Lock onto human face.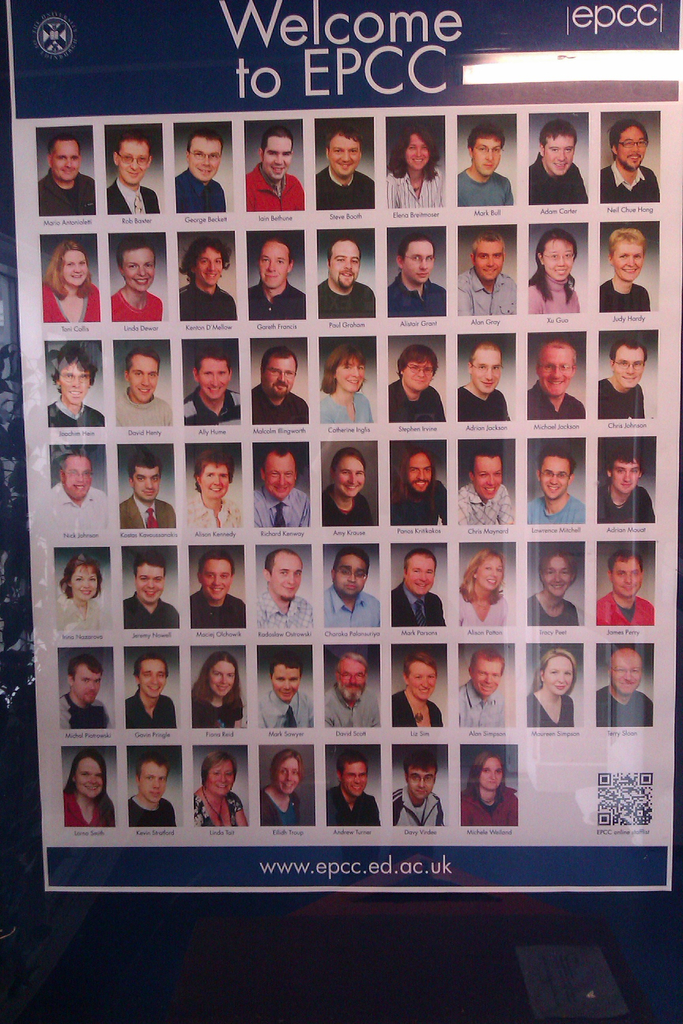
Locked: bbox(63, 255, 93, 286).
